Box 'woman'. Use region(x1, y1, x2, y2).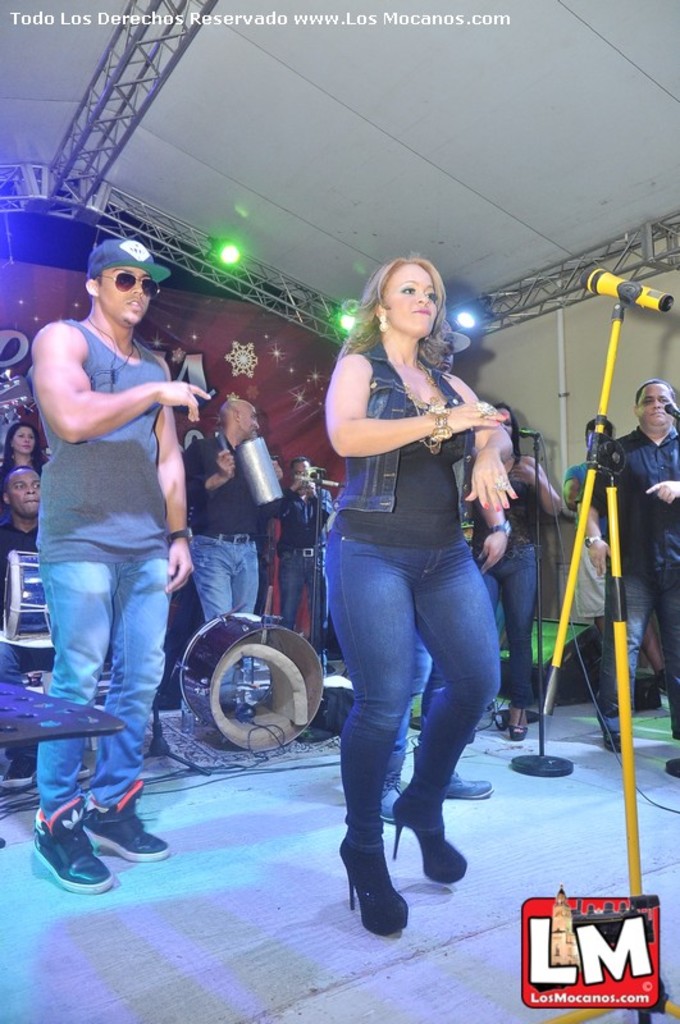
region(0, 426, 50, 486).
